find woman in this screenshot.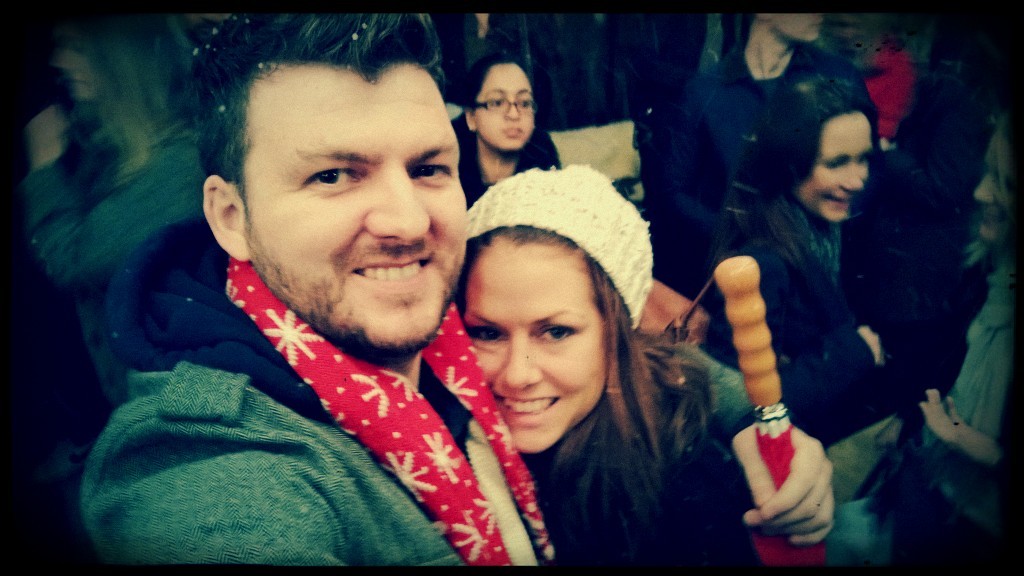
The bounding box for woman is bbox=(718, 75, 876, 436).
